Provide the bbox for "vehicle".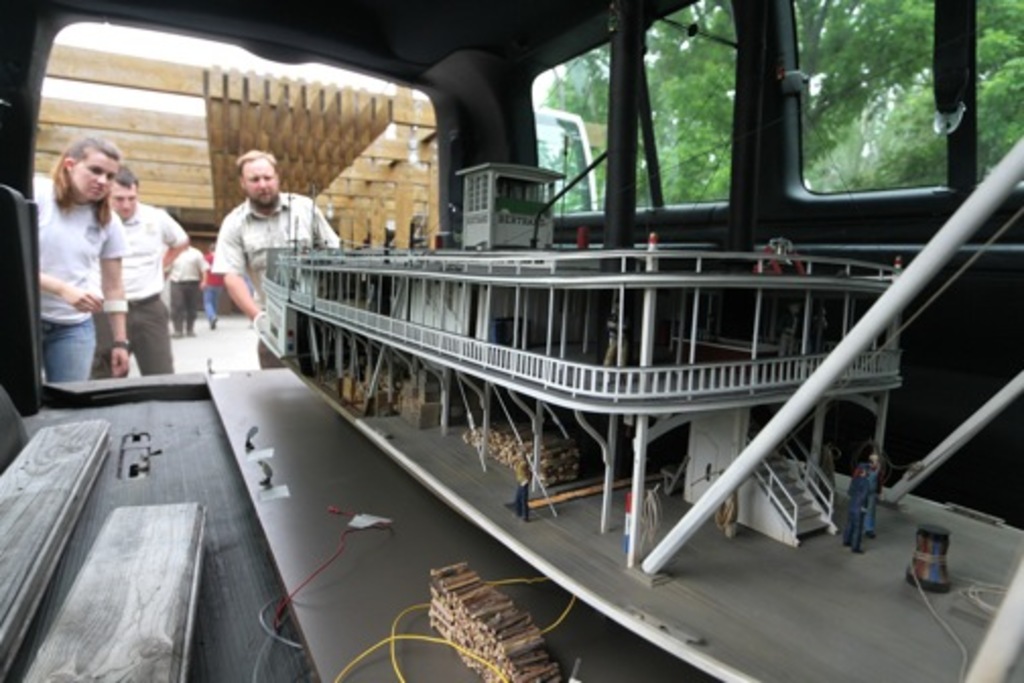
<box>536,104,593,218</box>.
